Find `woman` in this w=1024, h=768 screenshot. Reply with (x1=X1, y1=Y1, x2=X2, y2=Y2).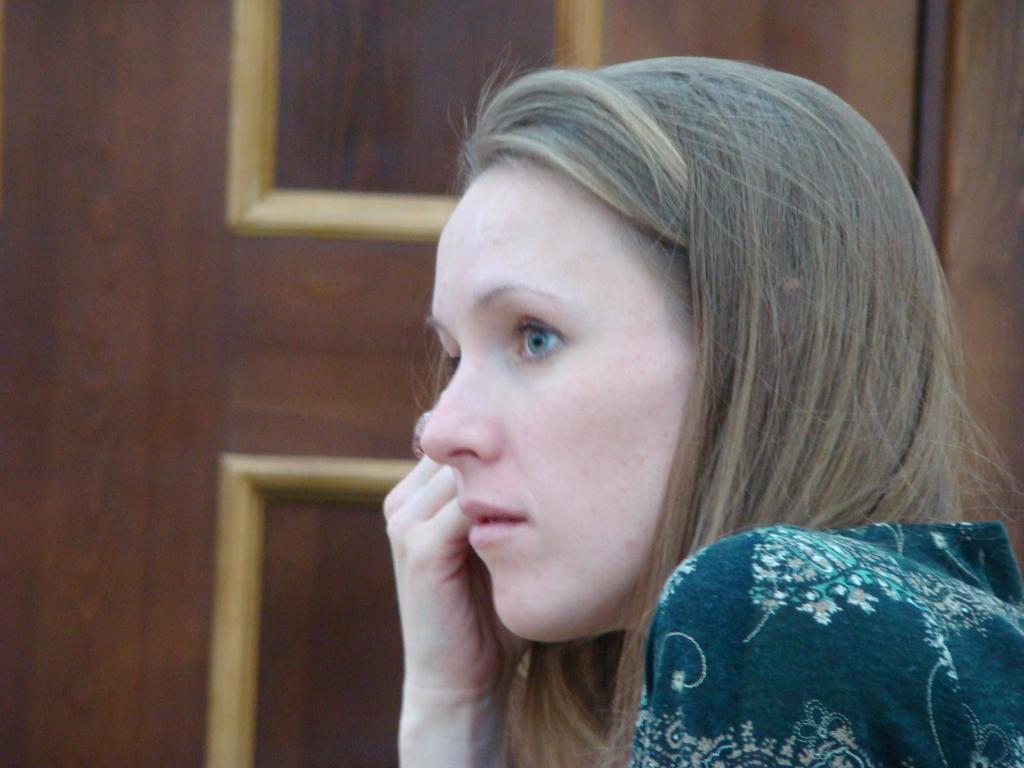
(x1=308, y1=55, x2=1023, y2=756).
